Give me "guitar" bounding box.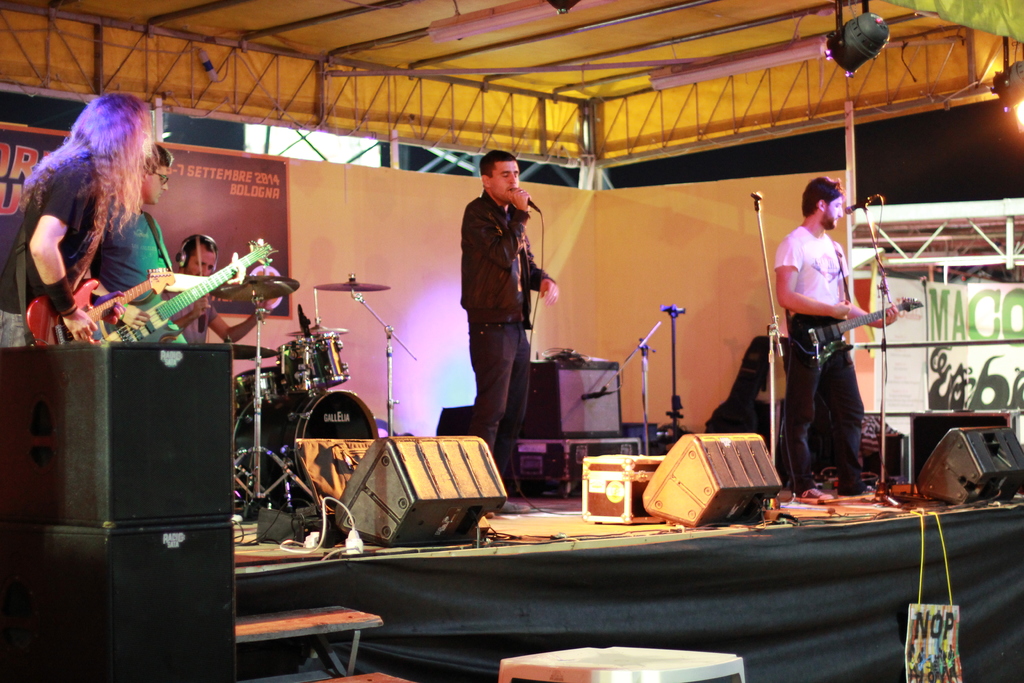
<region>20, 270, 191, 348</region>.
